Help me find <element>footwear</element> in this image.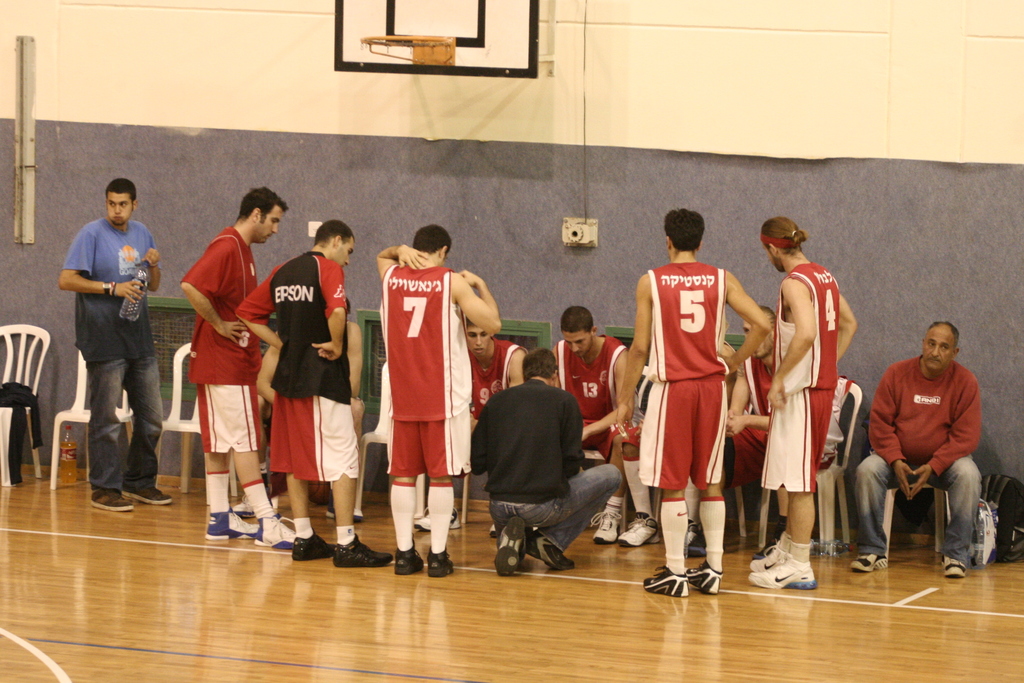
Found it: select_region(252, 514, 296, 550).
